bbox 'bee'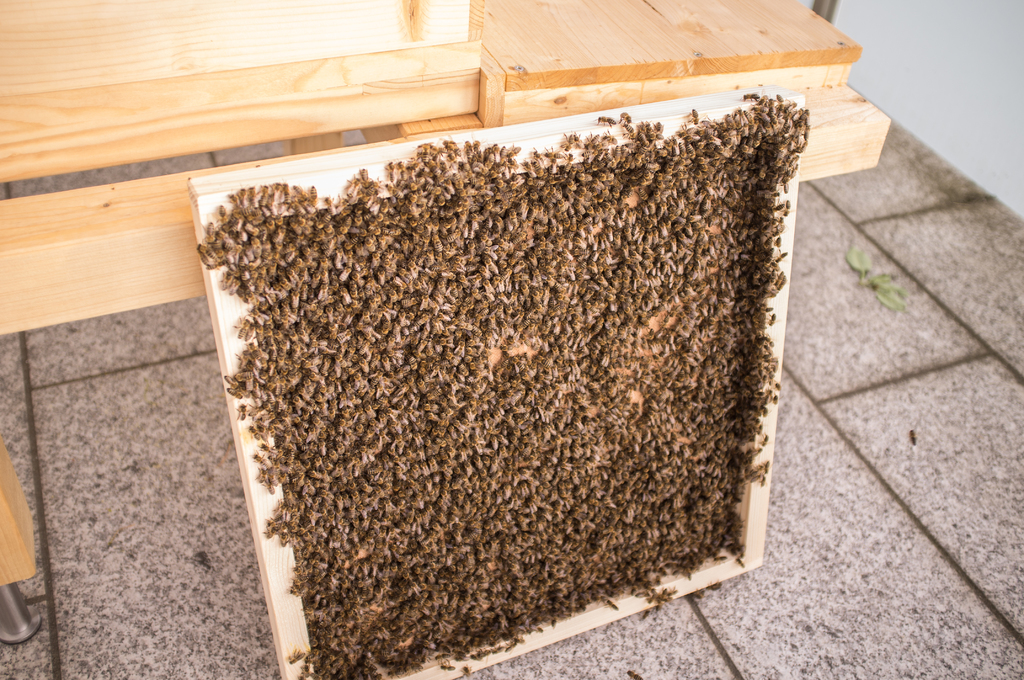
region(327, 193, 335, 216)
